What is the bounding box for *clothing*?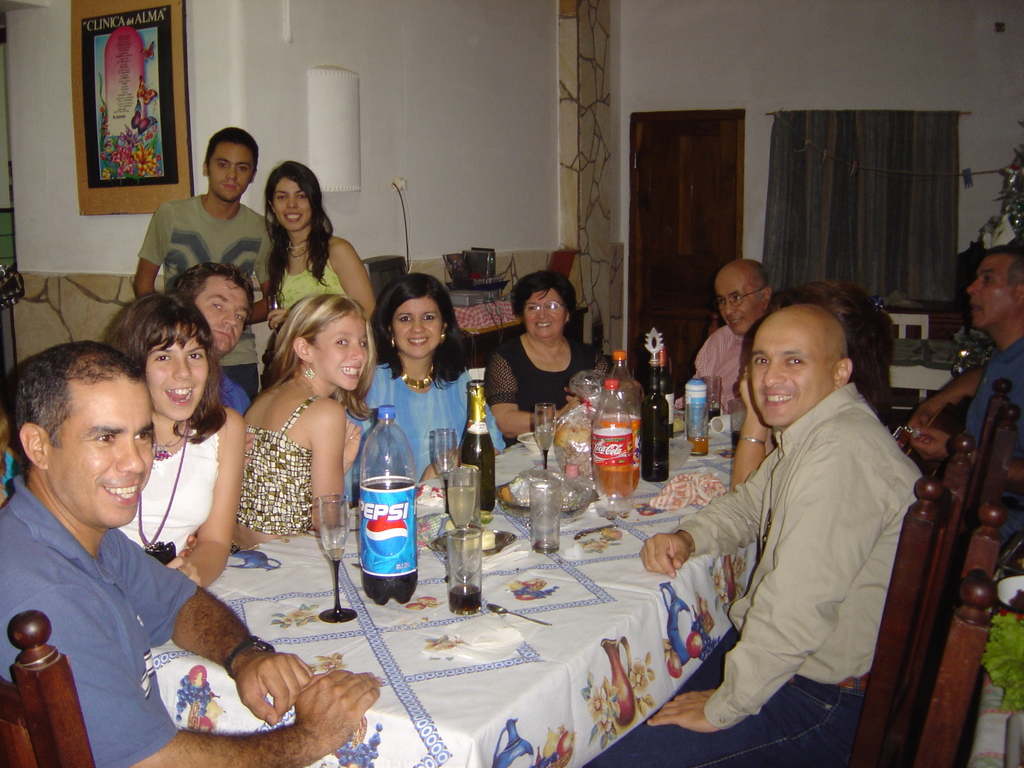
273/252/348/310.
